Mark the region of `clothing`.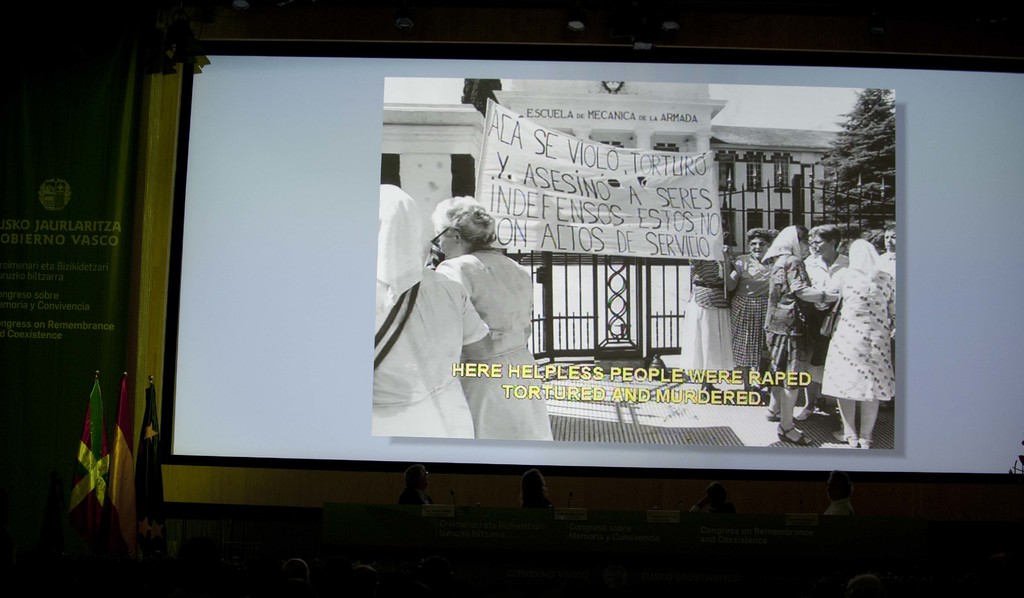
Region: l=435, t=245, r=553, b=439.
